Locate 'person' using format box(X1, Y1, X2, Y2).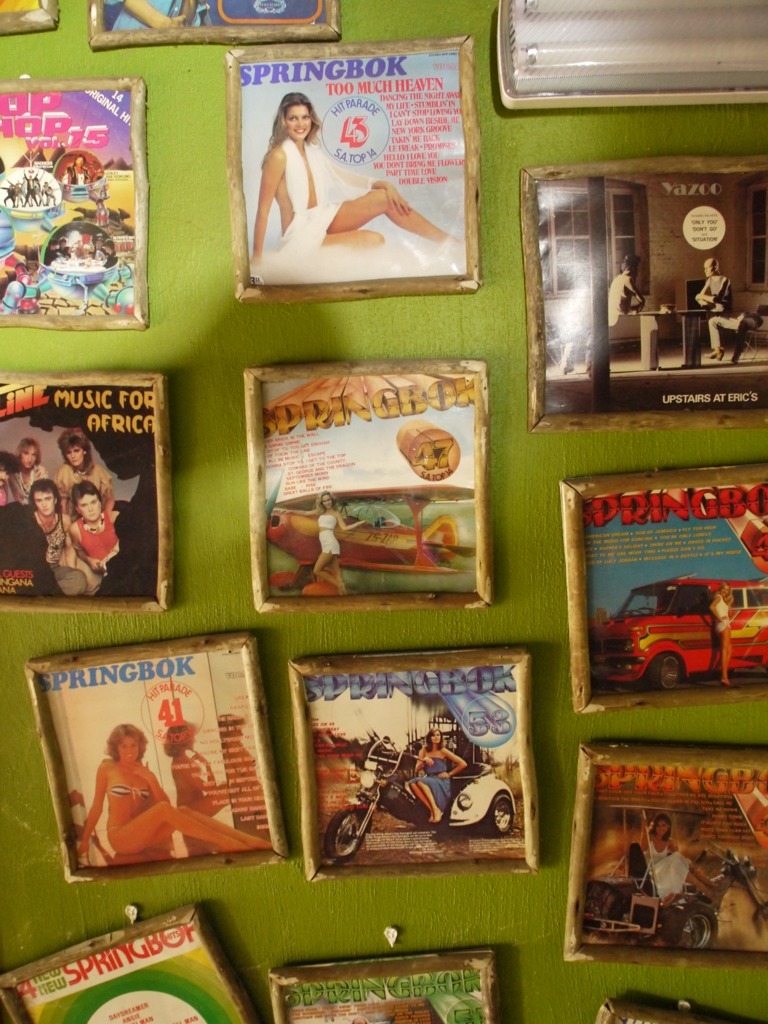
box(694, 303, 758, 362).
